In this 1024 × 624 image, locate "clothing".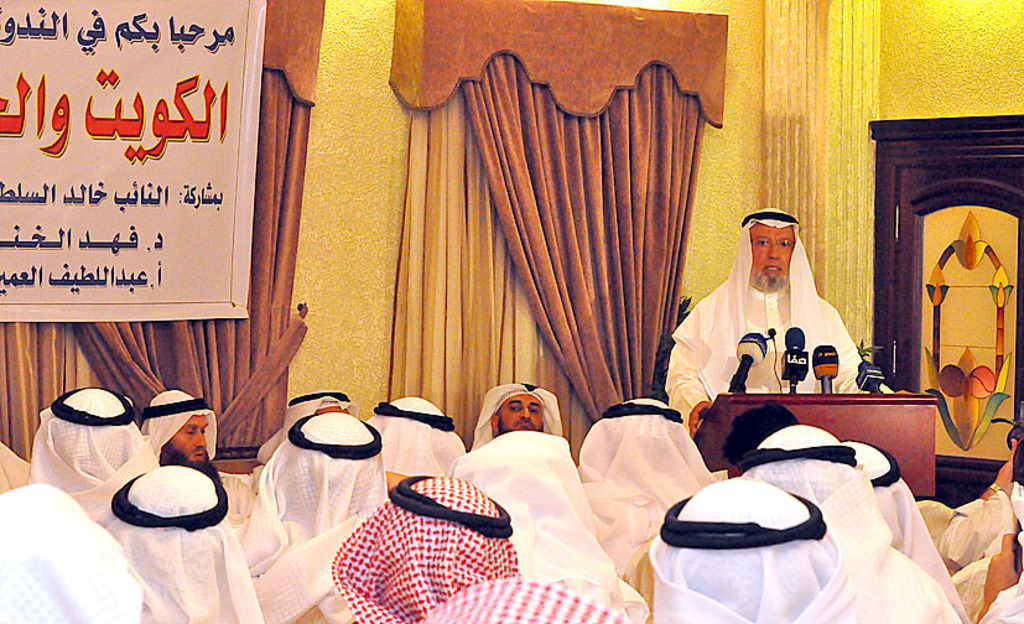
Bounding box: bbox=[734, 425, 953, 623].
